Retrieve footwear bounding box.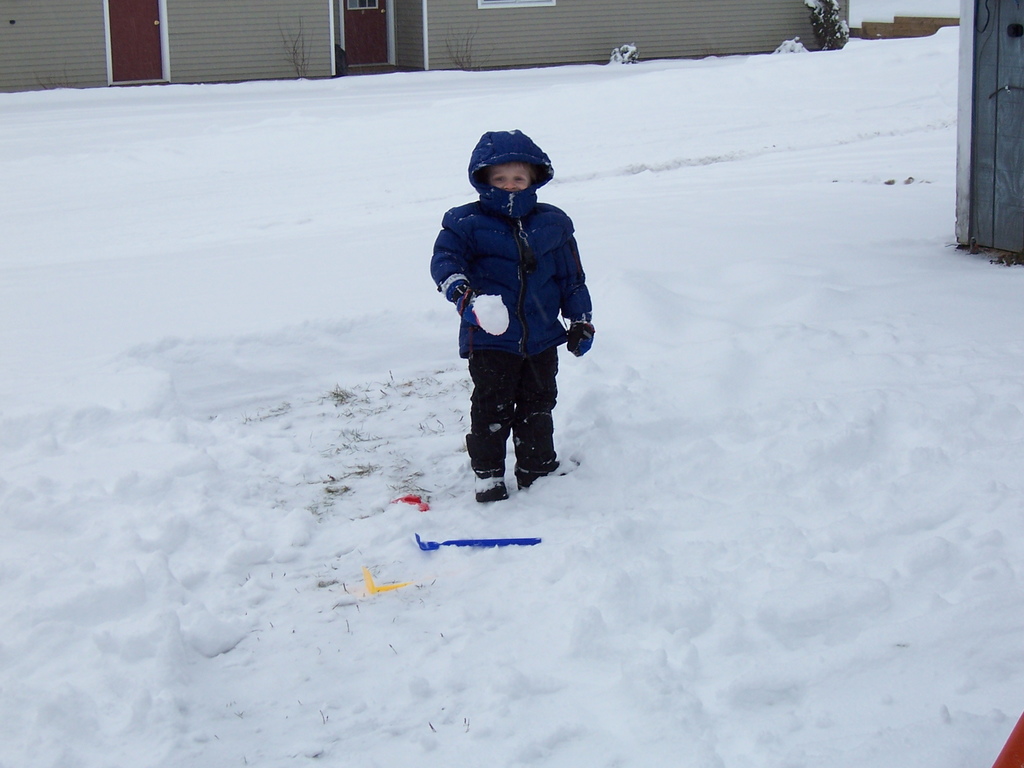
Bounding box: crop(520, 442, 578, 492).
